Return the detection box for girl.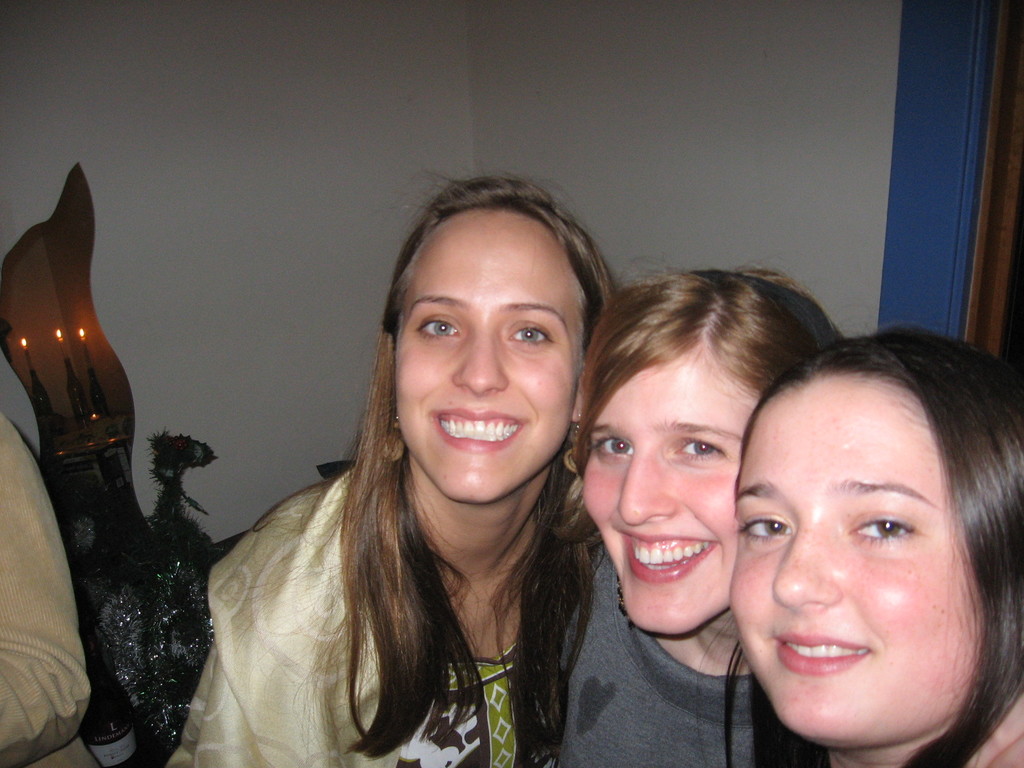
rect(735, 326, 1023, 767).
